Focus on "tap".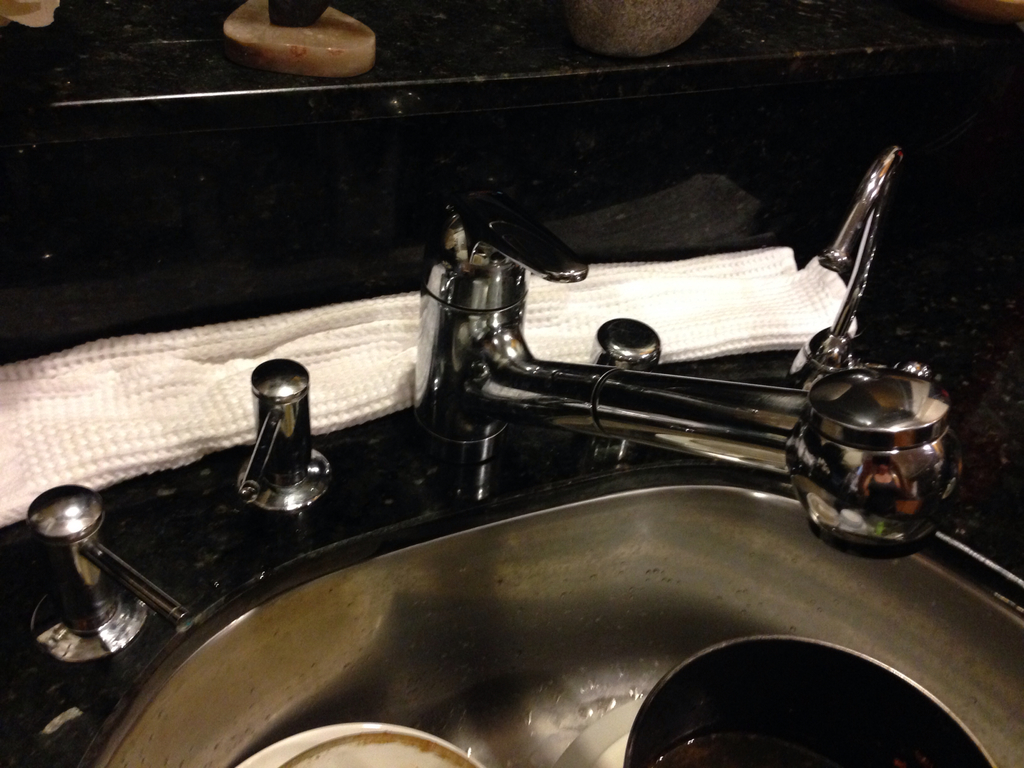
Focused at BBox(415, 193, 962, 561).
